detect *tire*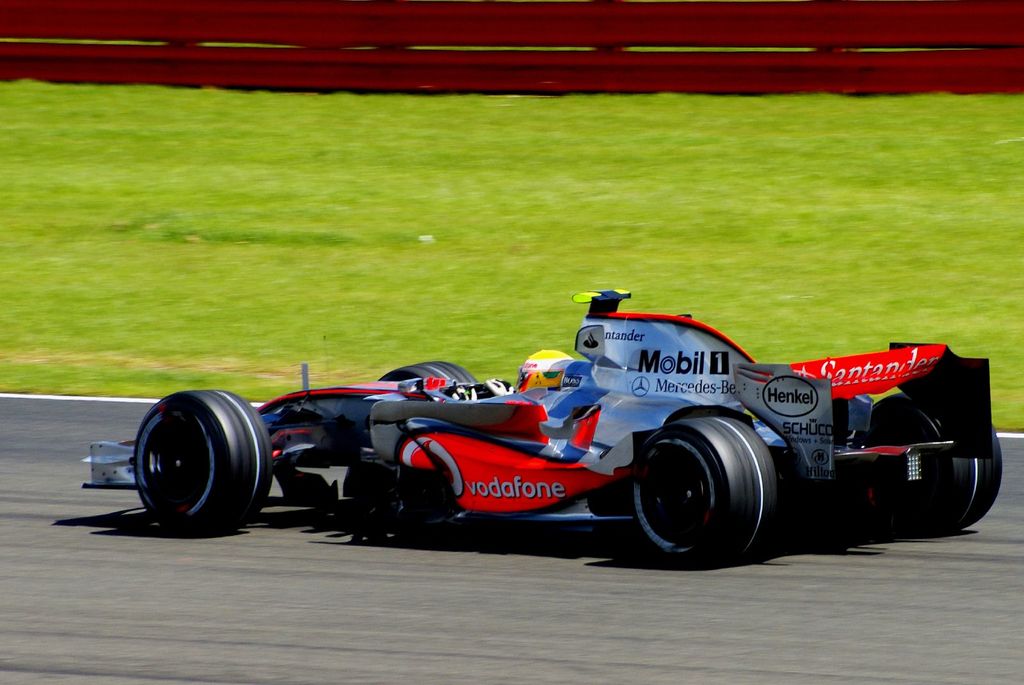
bbox(371, 354, 488, 396)
